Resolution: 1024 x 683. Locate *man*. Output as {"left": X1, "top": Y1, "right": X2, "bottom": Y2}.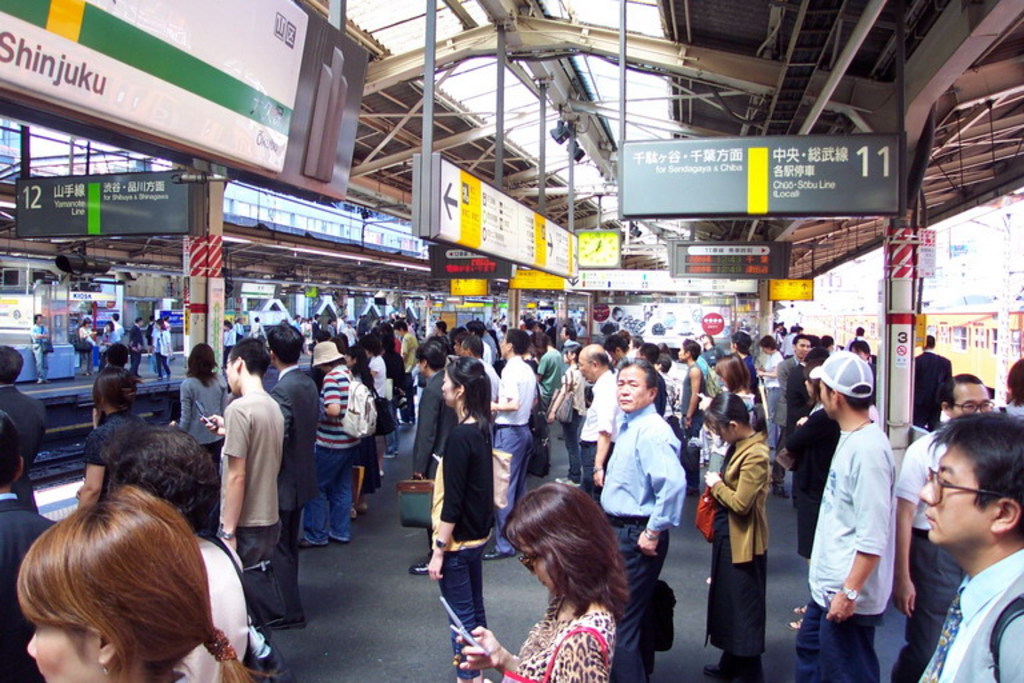
{"left": 893, "top": 374, "right": 988, "bottom": 682}.
